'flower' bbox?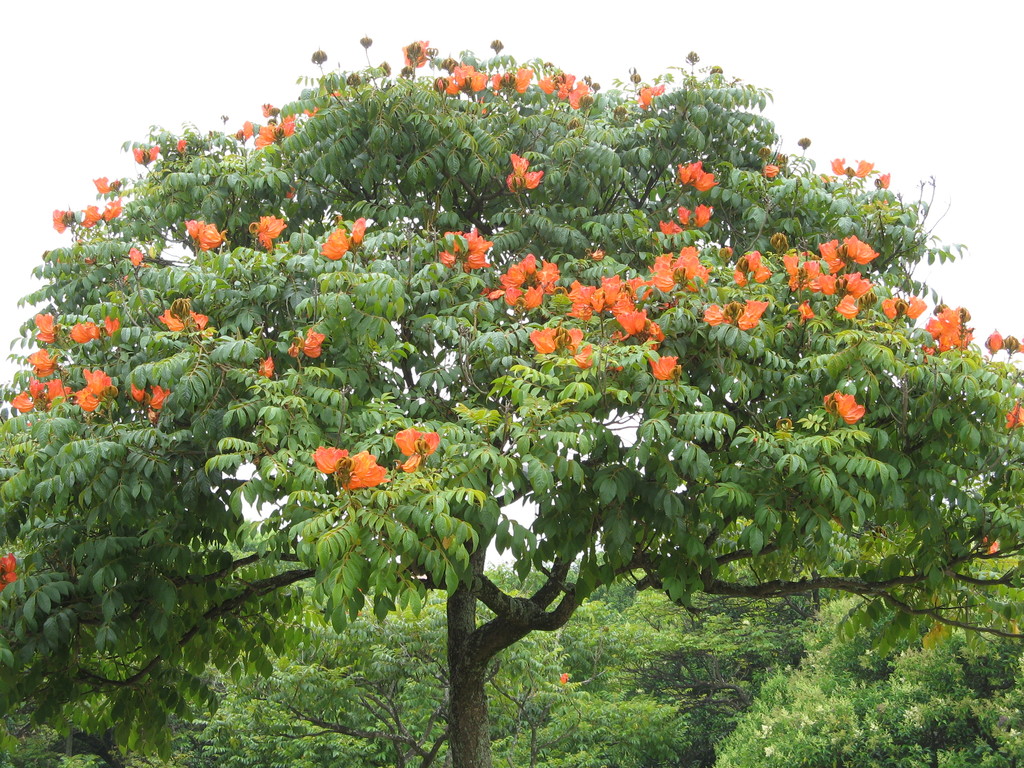
bbox(104, 316, 118, 337)
